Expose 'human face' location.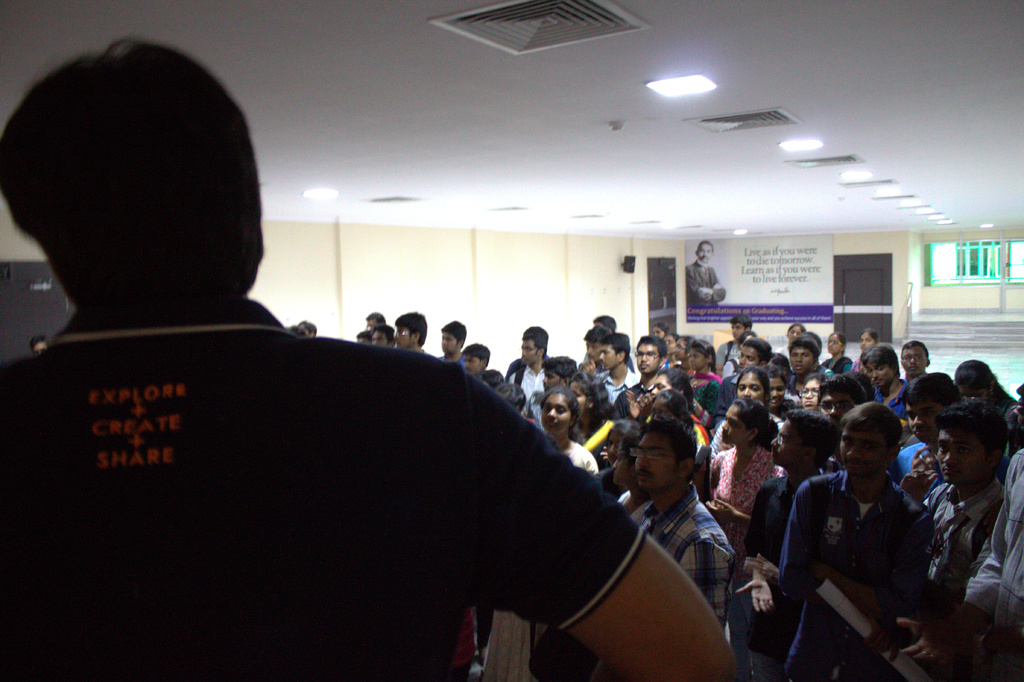
Exposed at BBox(632, 341, 660, 378).
